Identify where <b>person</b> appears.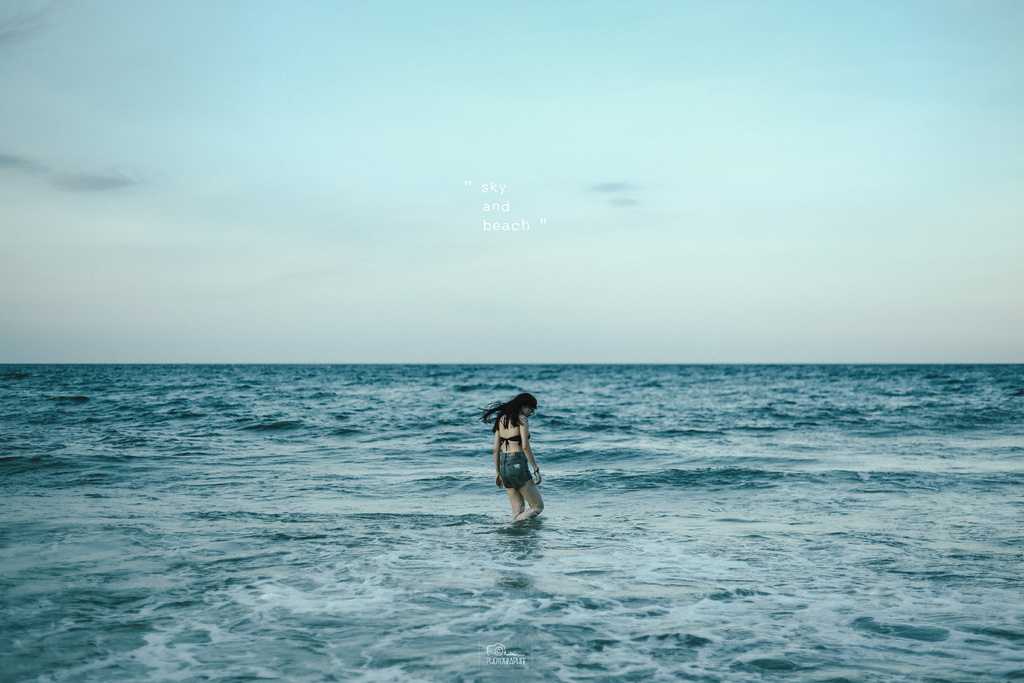
Appears at left=481, top=393, right=543, bottom=527.
